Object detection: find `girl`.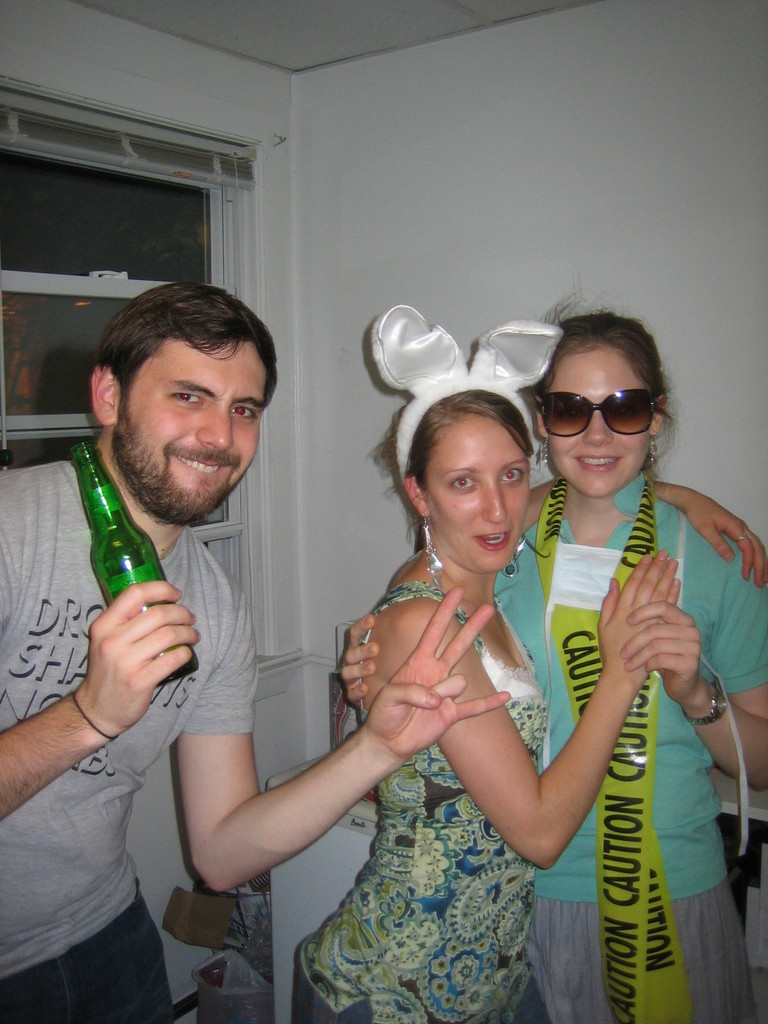
x1=335, y1=288, x2=767, y2=1023.
